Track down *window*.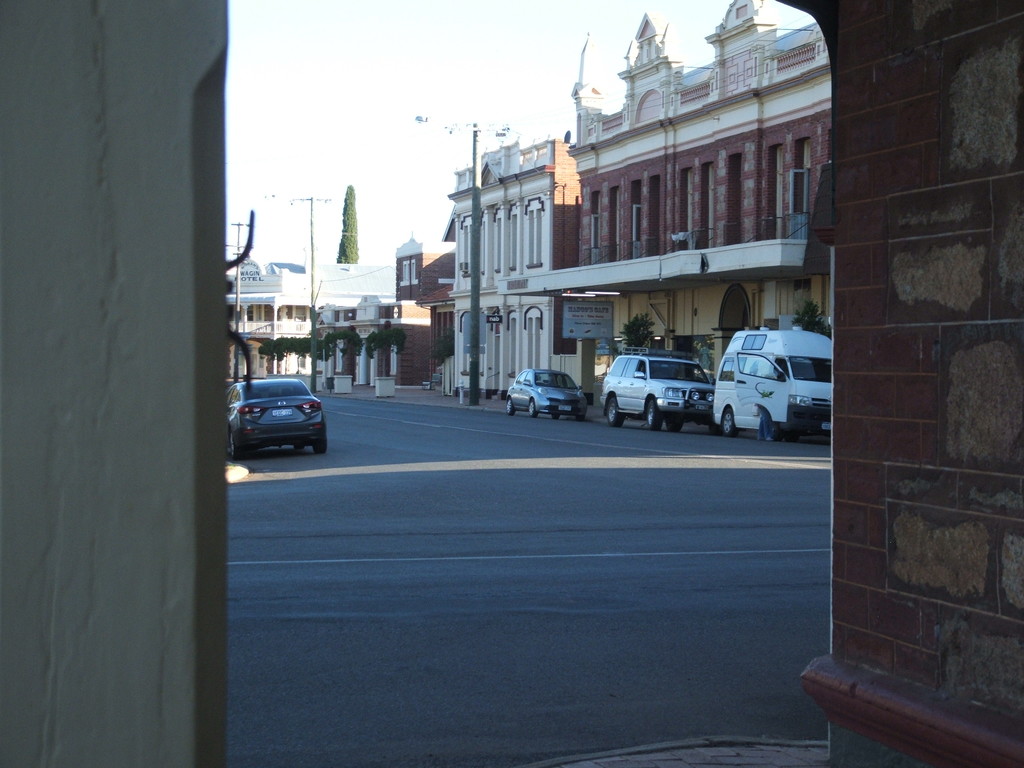
Tracked to bbox=[298, 351, 307, 369].
